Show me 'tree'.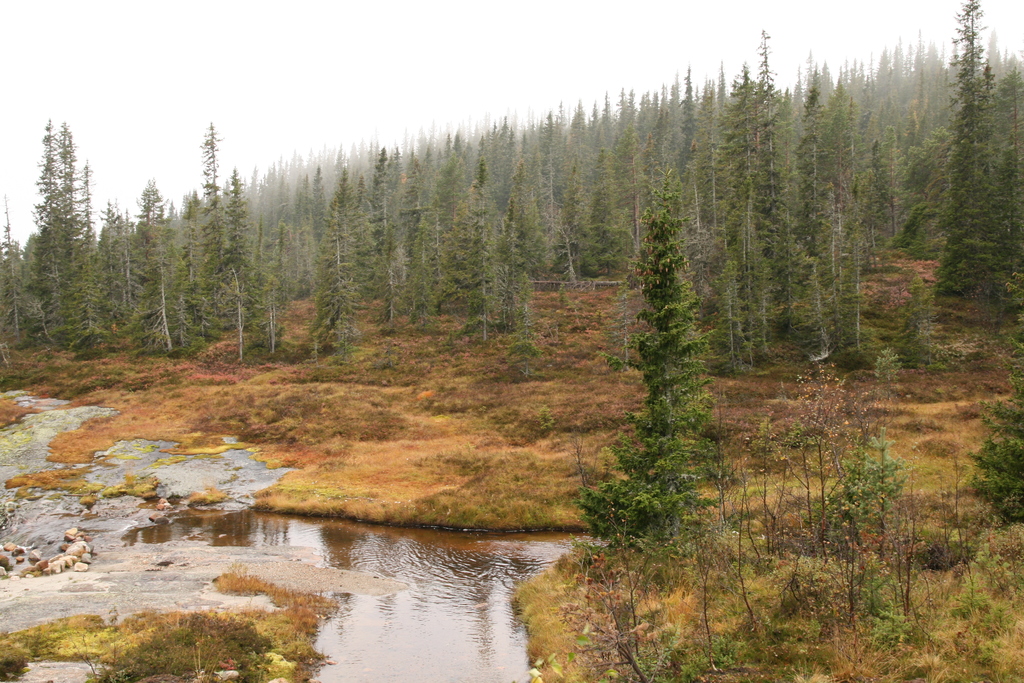
'tree' is here: 795, 113, 868, 360.
